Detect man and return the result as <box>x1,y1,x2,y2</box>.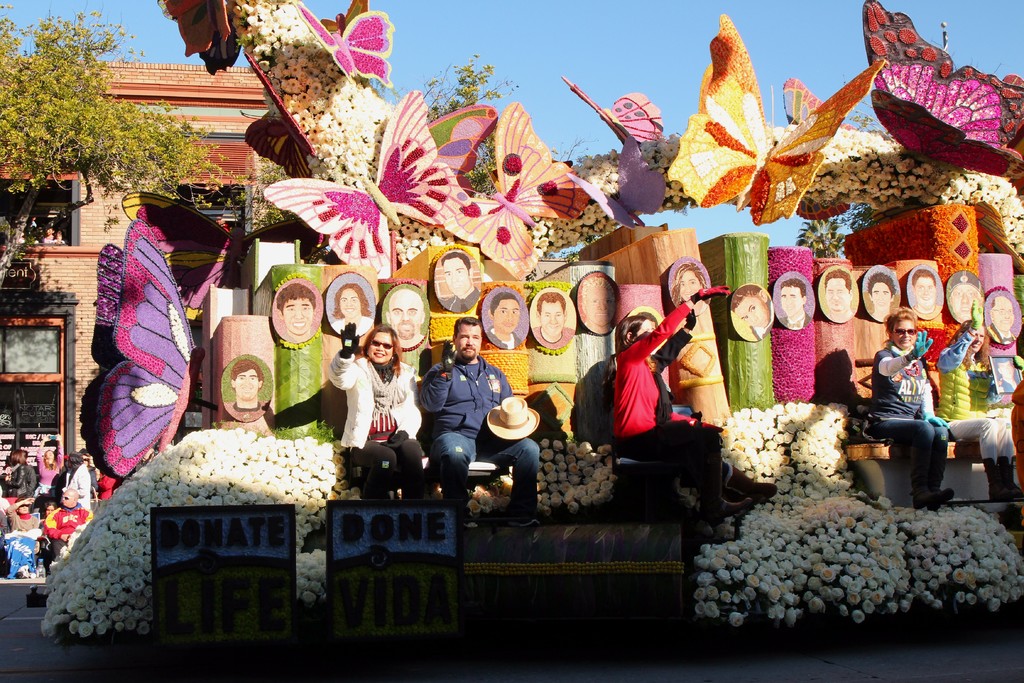
<box>775,278,804,325</box>.
